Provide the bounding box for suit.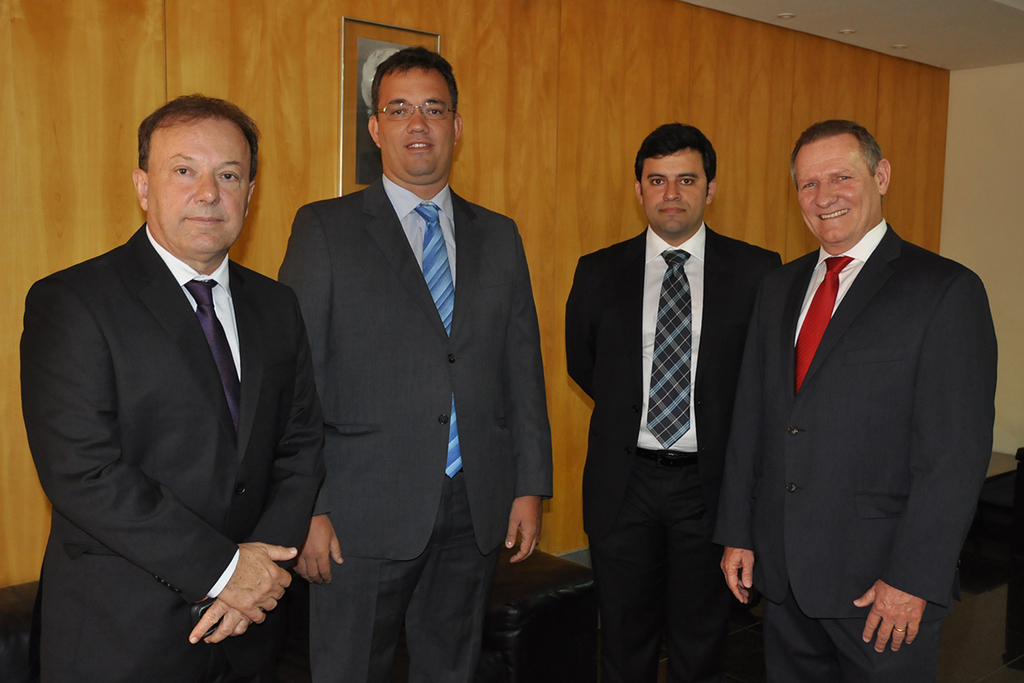
bbox(729, 97, 993, 682).
